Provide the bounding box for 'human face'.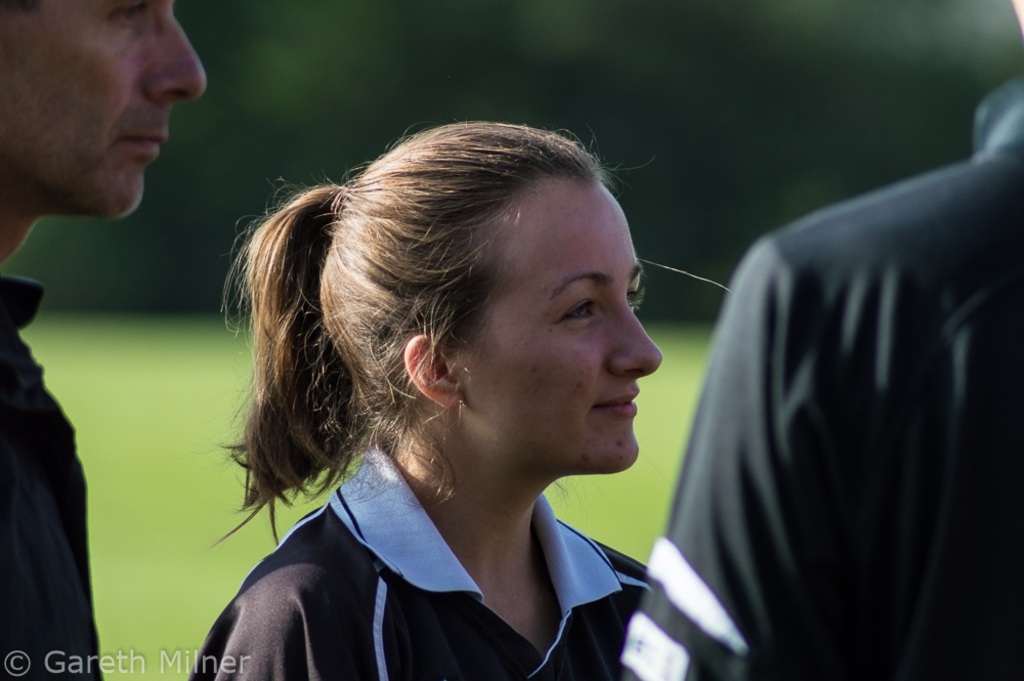
select_region(0, 0, 213, 224).
